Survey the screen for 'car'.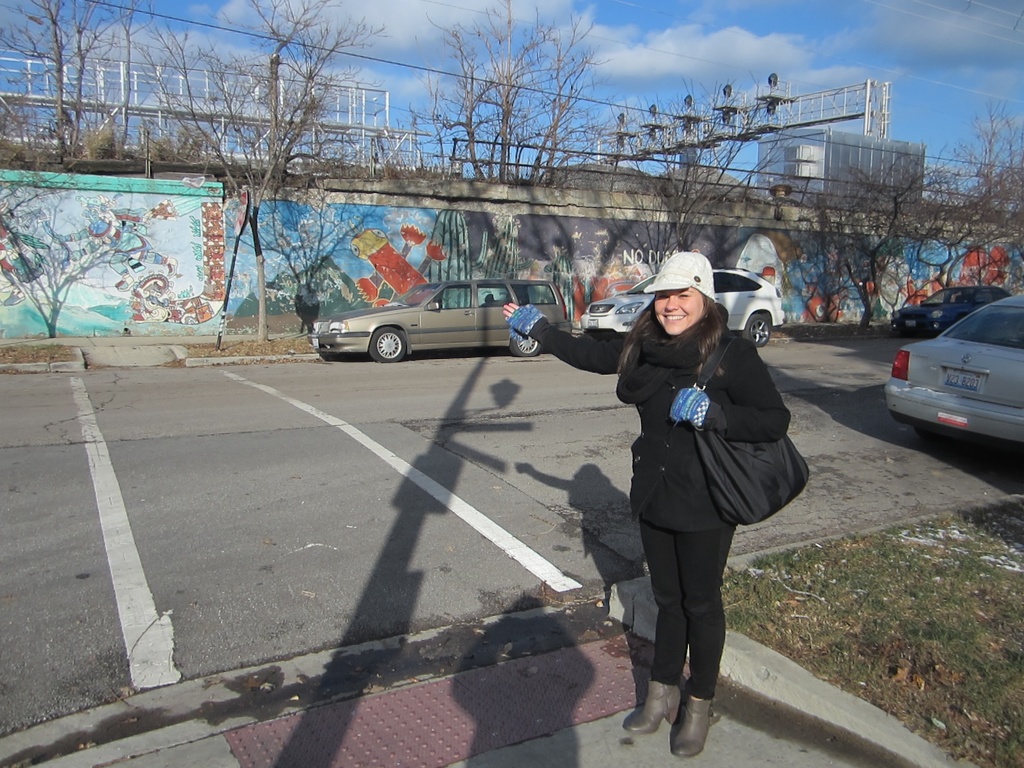
Survey found: [x1=882, y1=291, x2=1023, y2=454].
